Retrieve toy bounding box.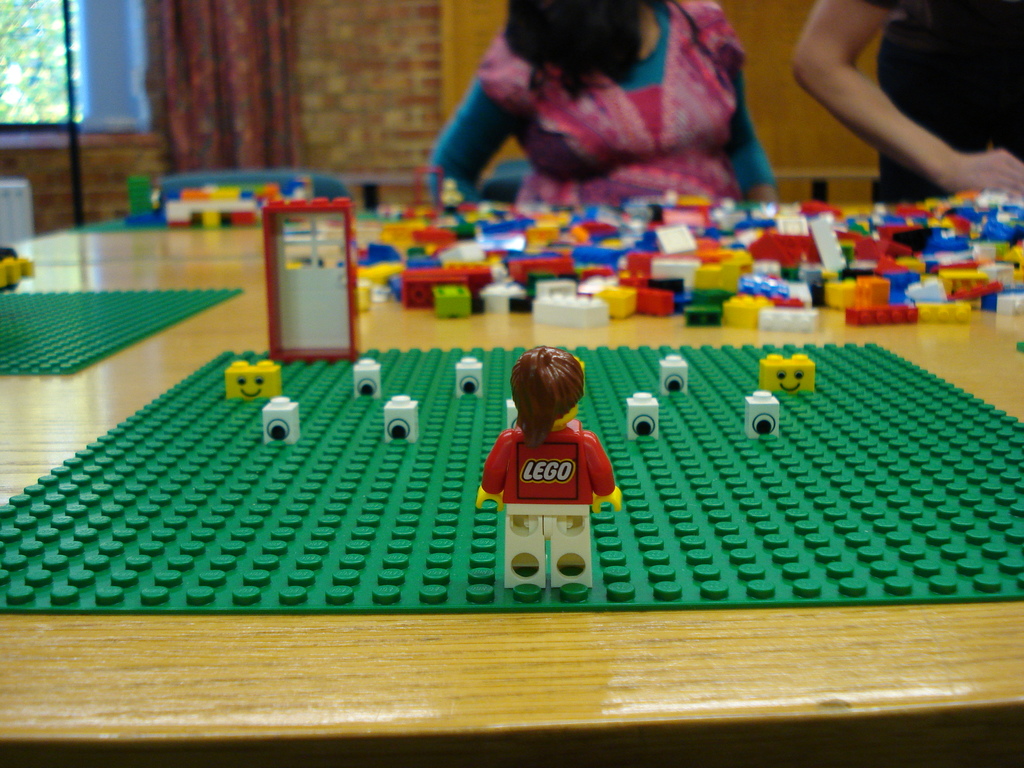
Bounding box: locate(453, 357, 484, 399).
